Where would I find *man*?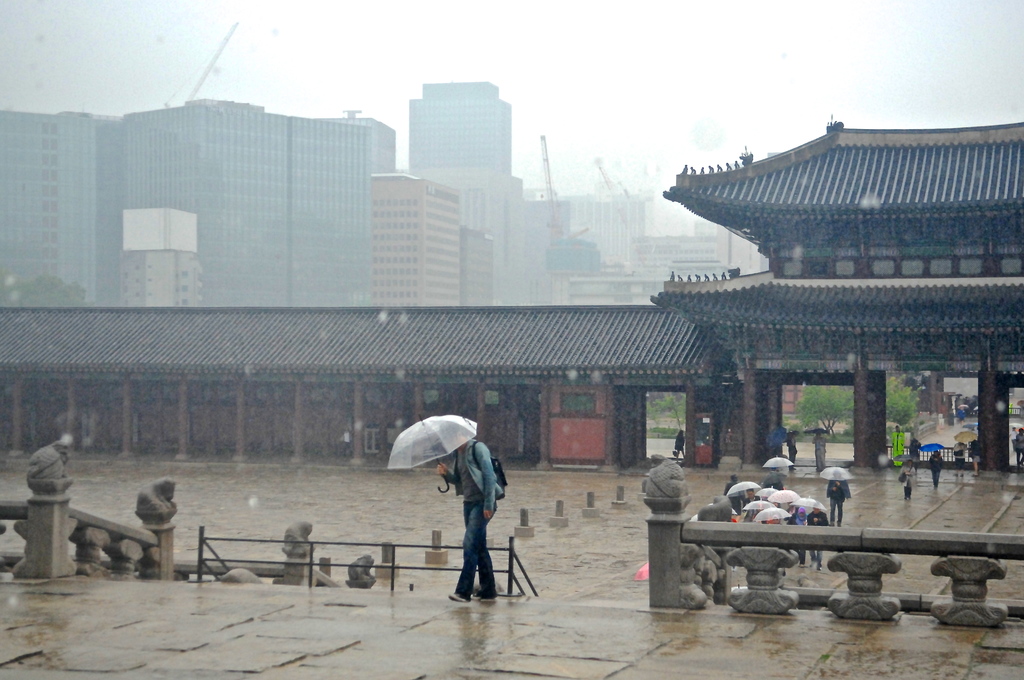
At left=811, top=501, right=828, bottom=569.
